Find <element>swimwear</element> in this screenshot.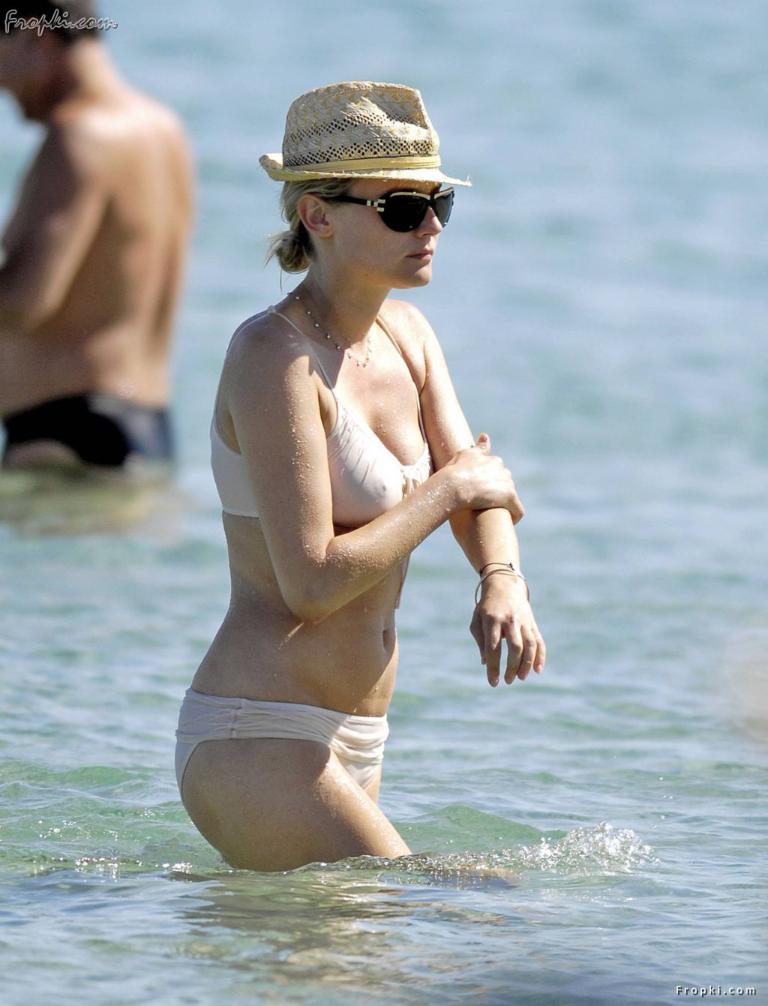
The bounding box for <element>swimwear</element> is [x1=205, y1=306, x2=440, y2=527].
